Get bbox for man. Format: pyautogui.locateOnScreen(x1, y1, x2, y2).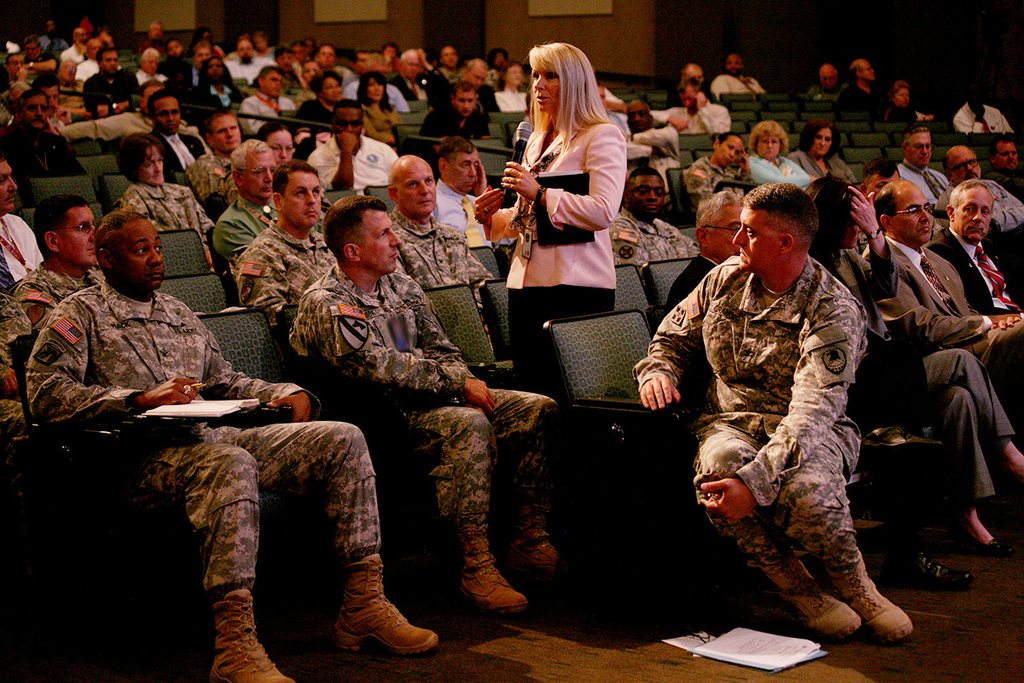
pyautogui.locateOnScreen(8, 188, 109, 332).
